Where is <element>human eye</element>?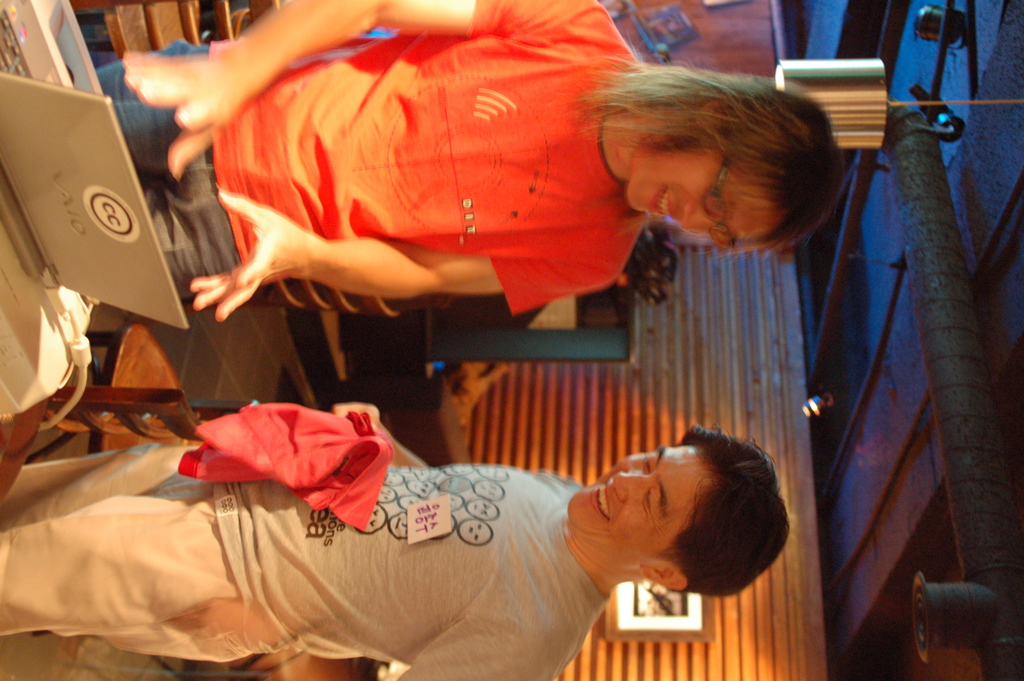
box(641, 487, 655, 513).
